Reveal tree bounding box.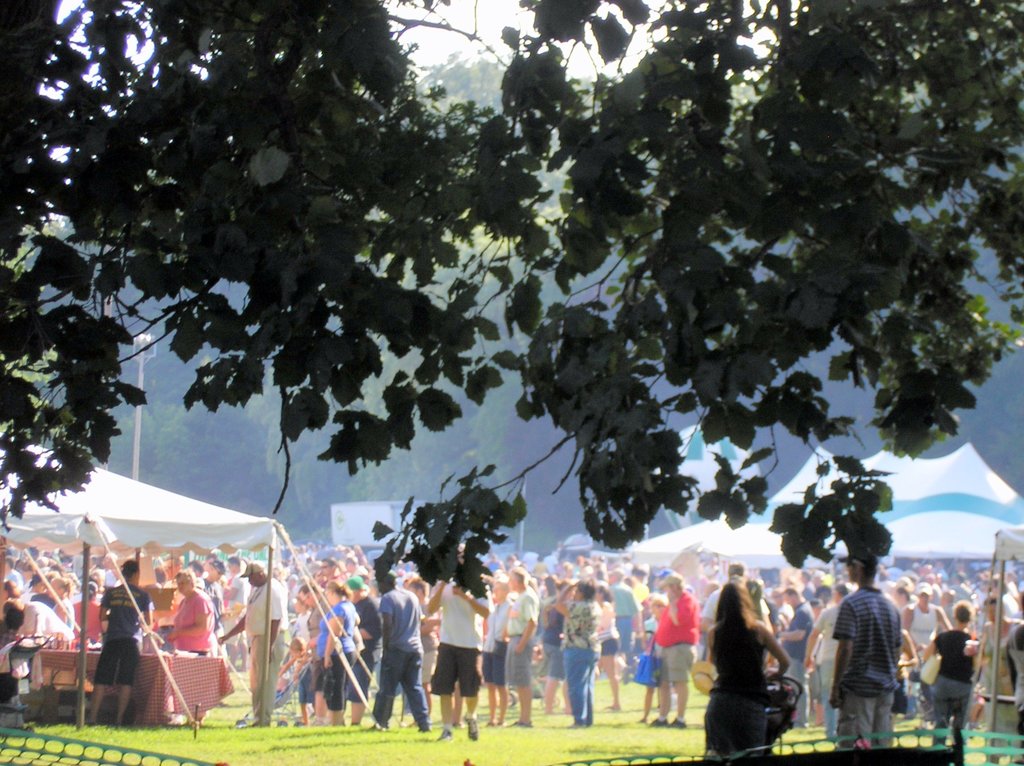
Revealed: (x1=587, y1=93, x2=1023, y2=499).
